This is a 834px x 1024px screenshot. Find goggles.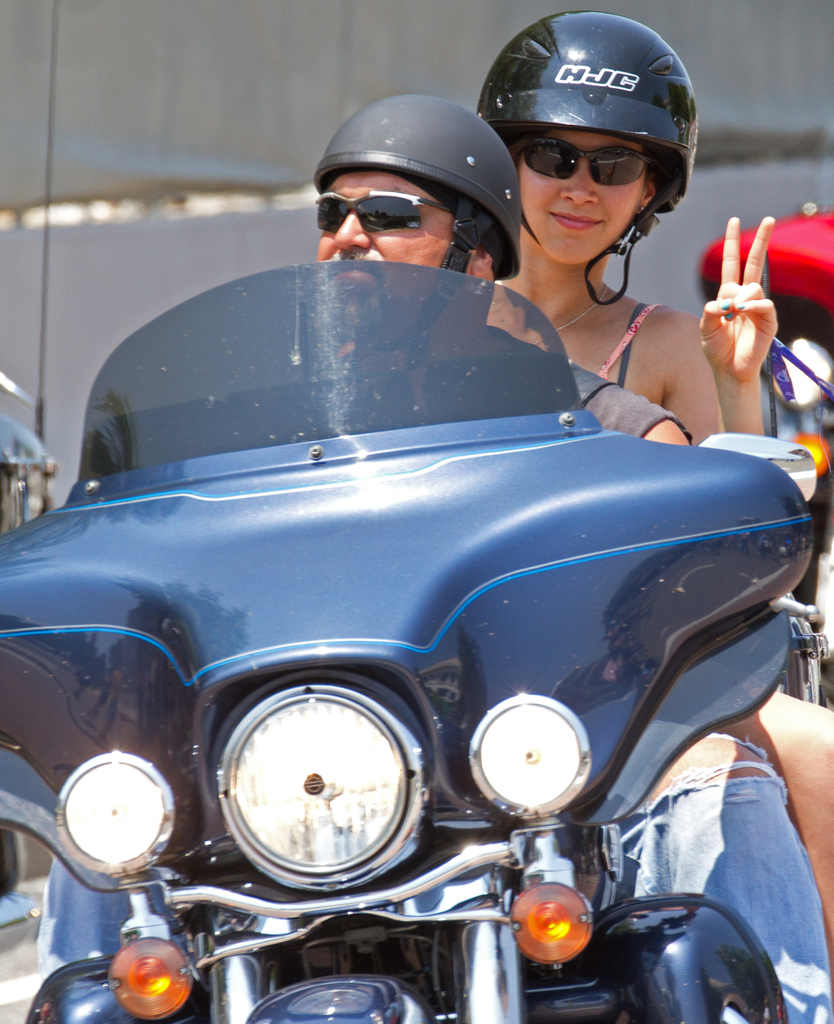
Bounding box: 310 172 492 227.
